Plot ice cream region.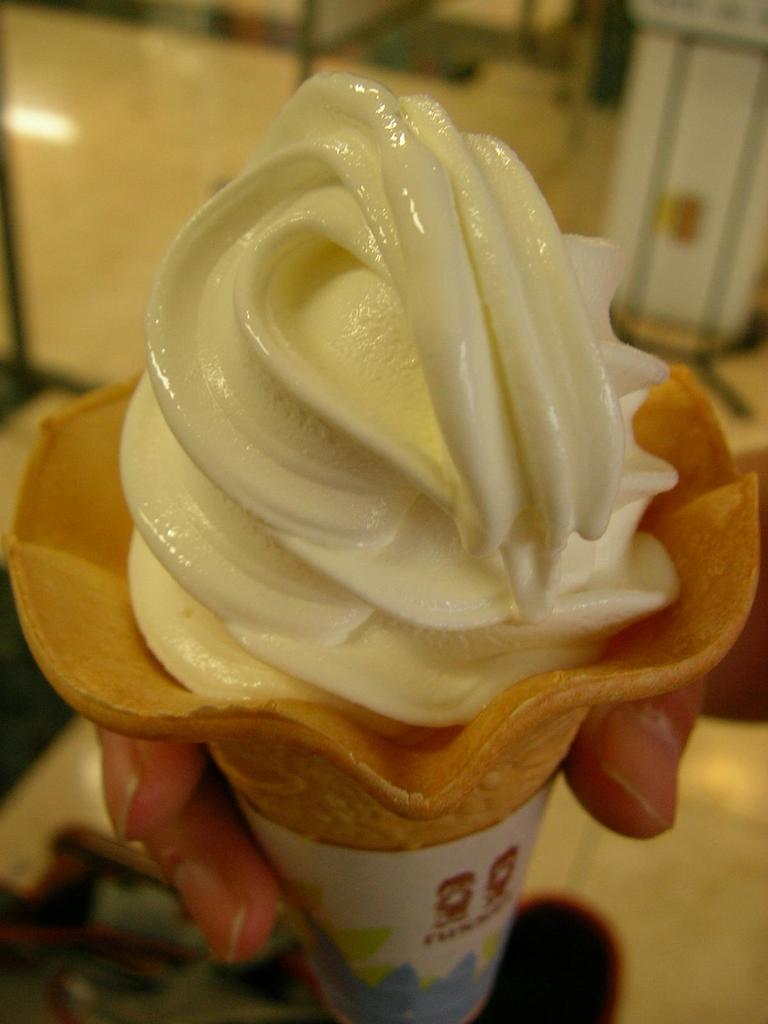
Plotted at locate(120, 75, 679, 726).
